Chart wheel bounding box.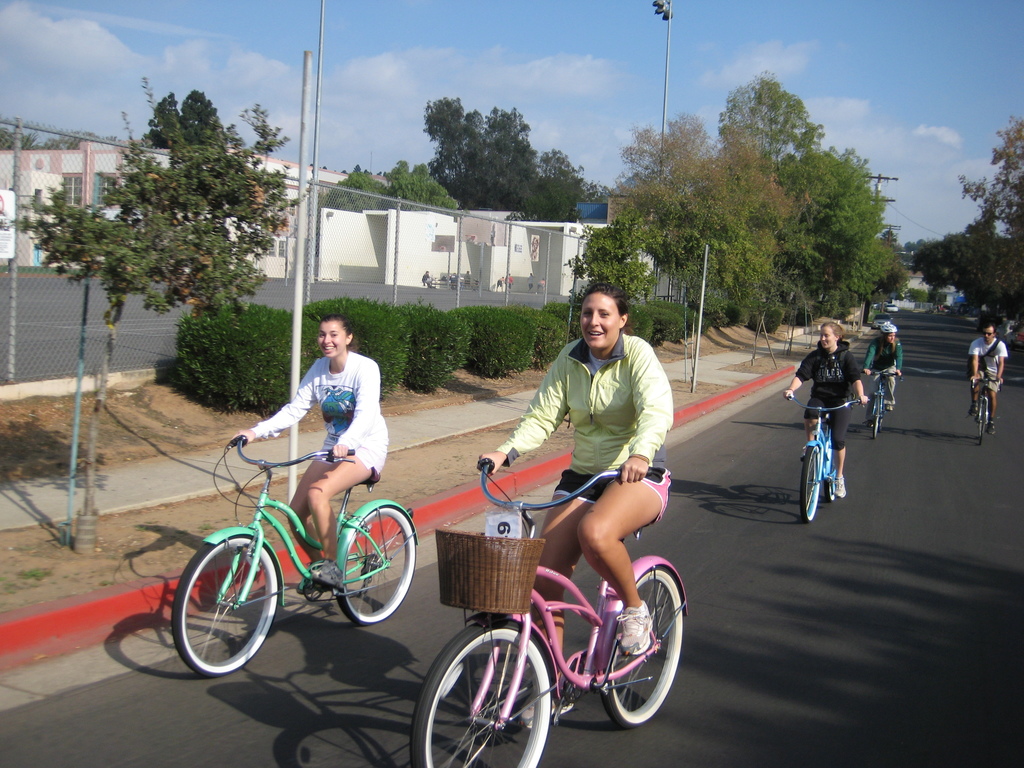
Charted: 334/499/427/627.
